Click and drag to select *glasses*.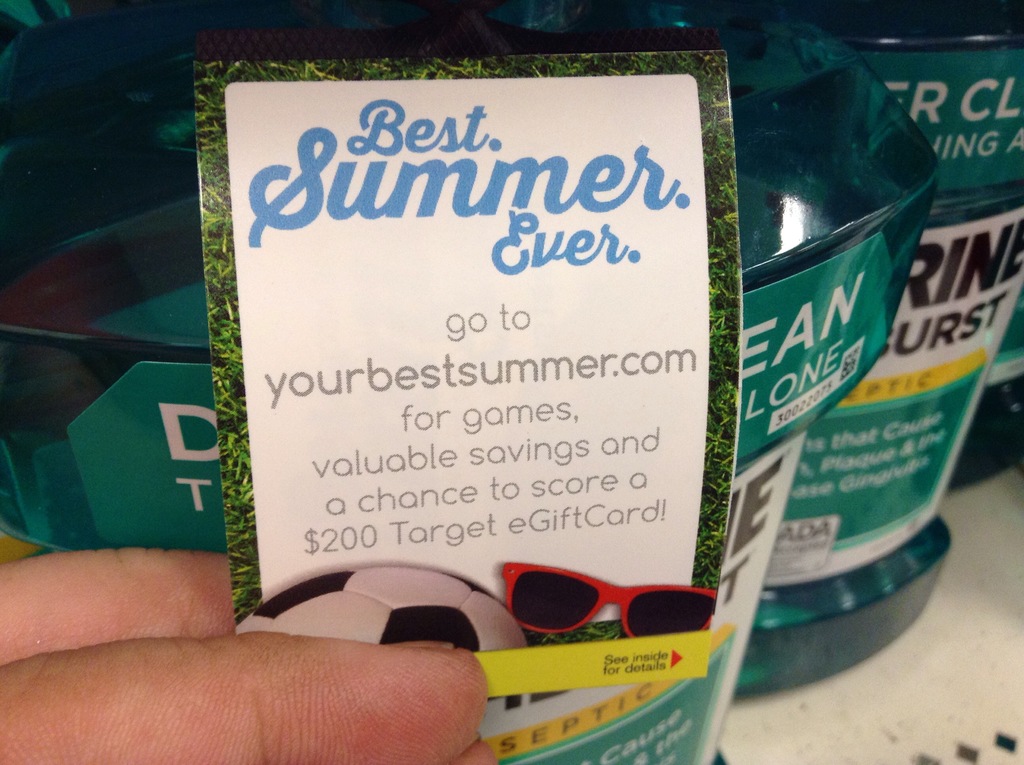
Selection: [490, 560, 721, 636].
